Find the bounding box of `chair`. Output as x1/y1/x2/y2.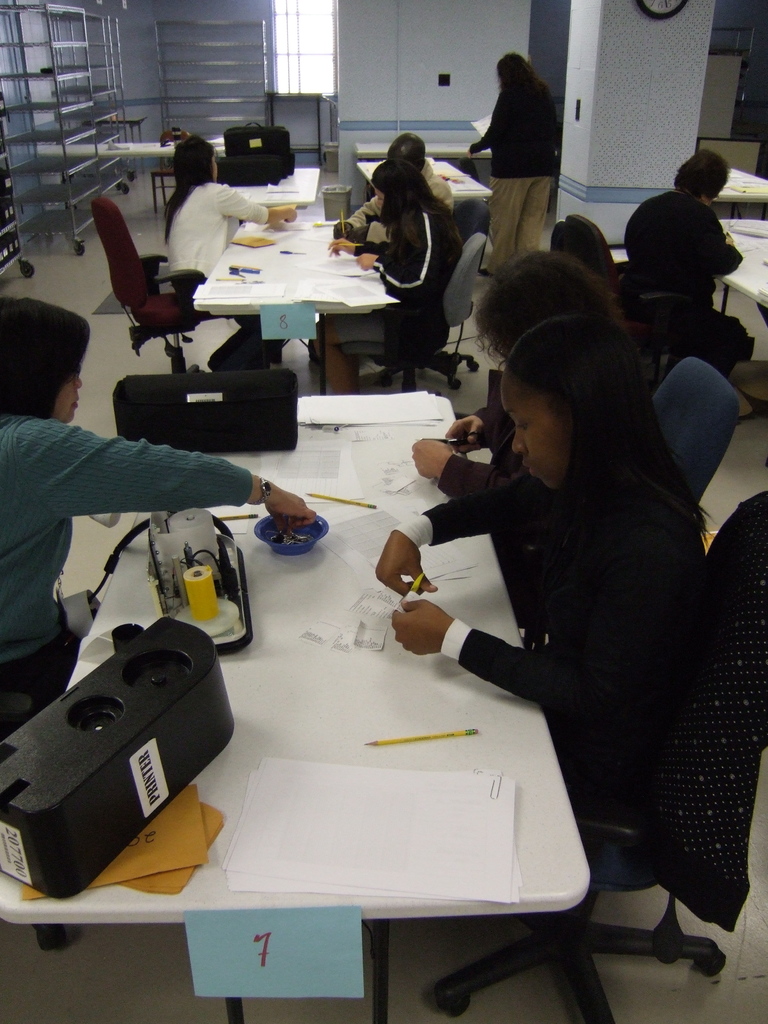
332/132/371/211.
